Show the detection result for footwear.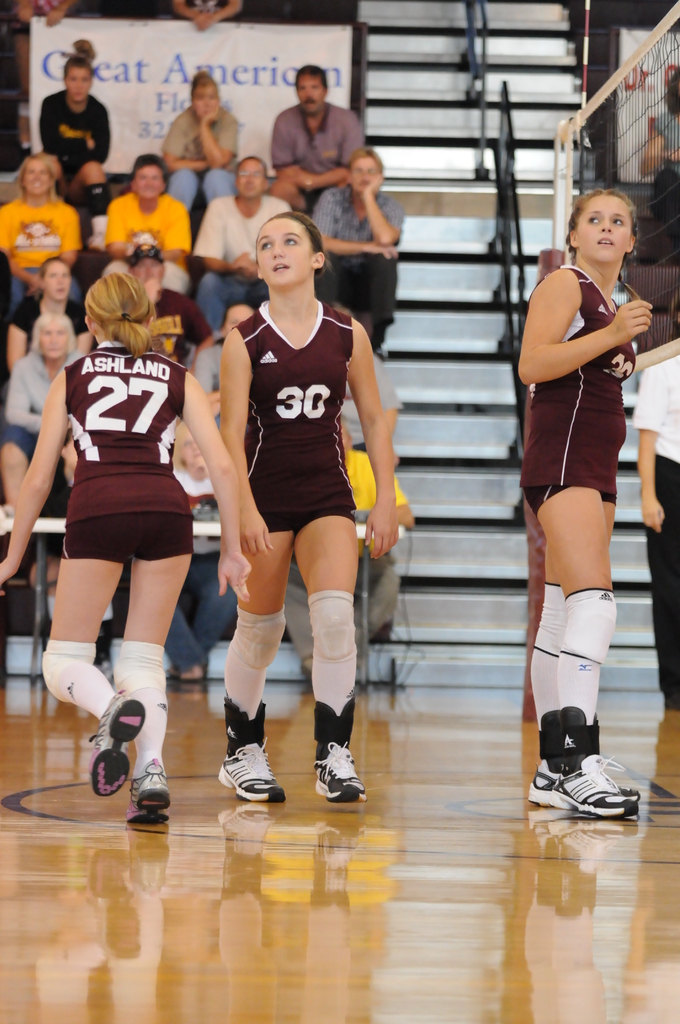
[left=168, top=660, right=210, bottom=685].
